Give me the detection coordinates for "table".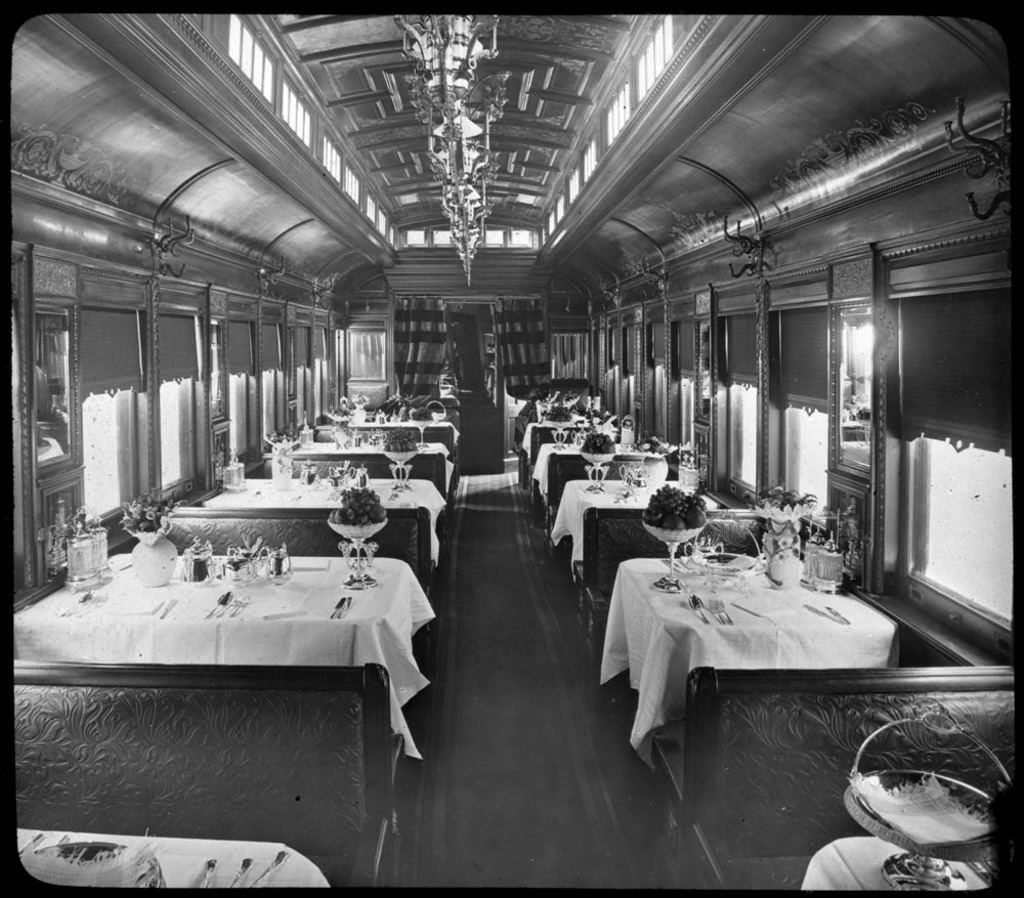
800 836 998 889.
